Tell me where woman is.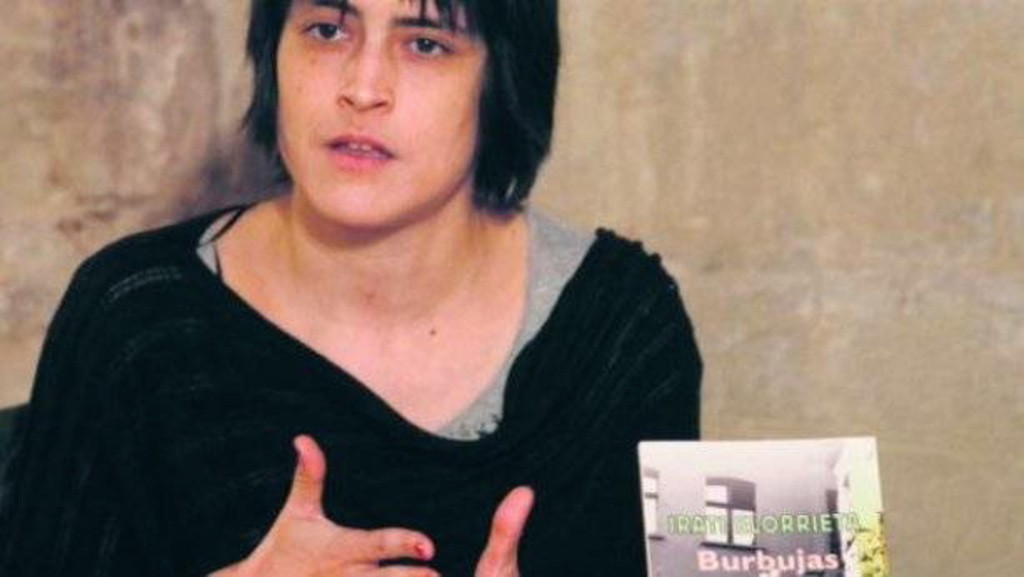
woman is at (x1=22, y1=0, x2=727, y2=575).
